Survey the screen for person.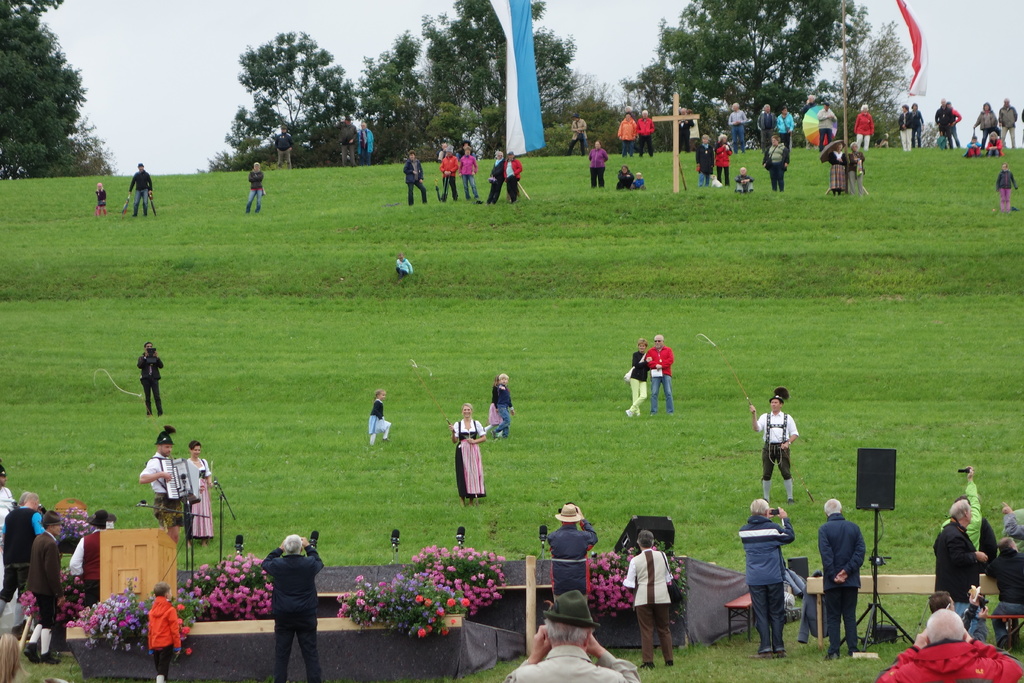
Survey found: <bbox>458, 147, 470, 190</bbox>.
